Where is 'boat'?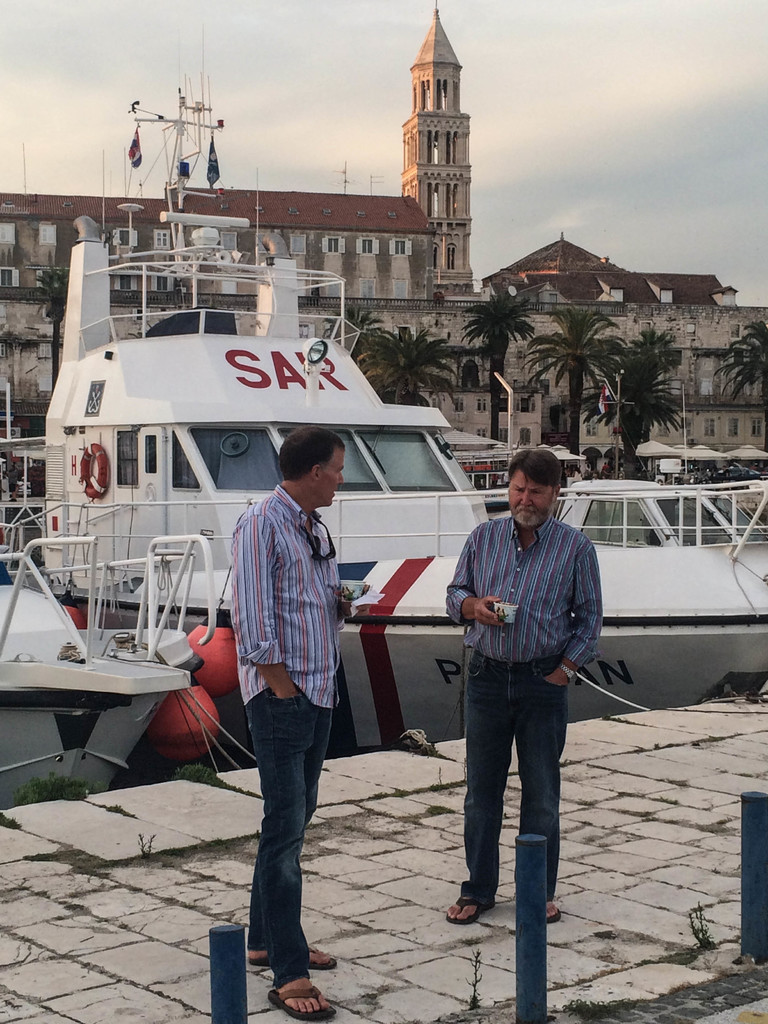
x1=0, y1=529, x2=215, y2=810.
